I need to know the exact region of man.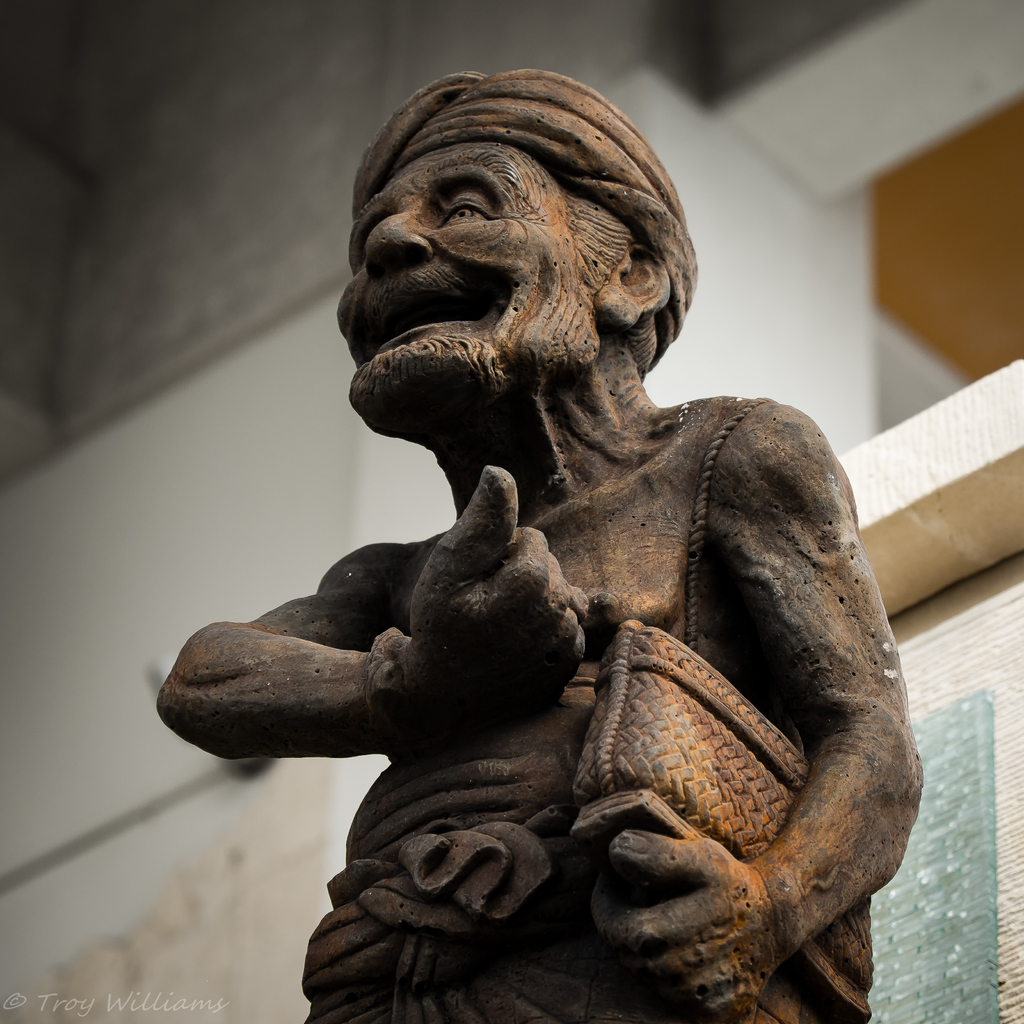
Region: locate(157, 60, 920, 1023).
